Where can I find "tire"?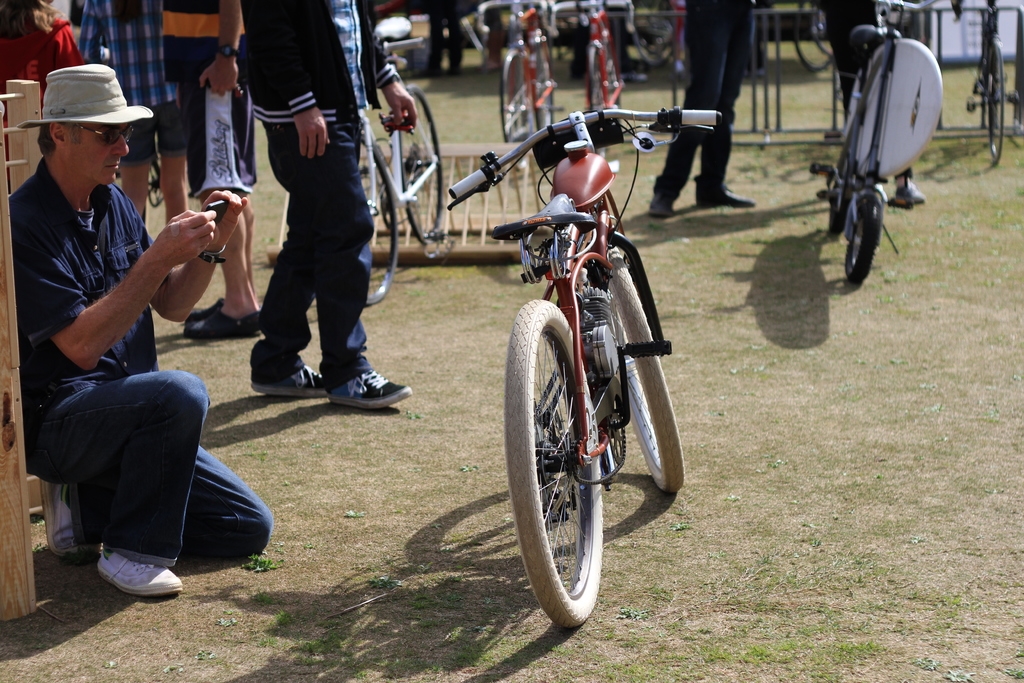
You can find it at (533, 38, 557, 128).
